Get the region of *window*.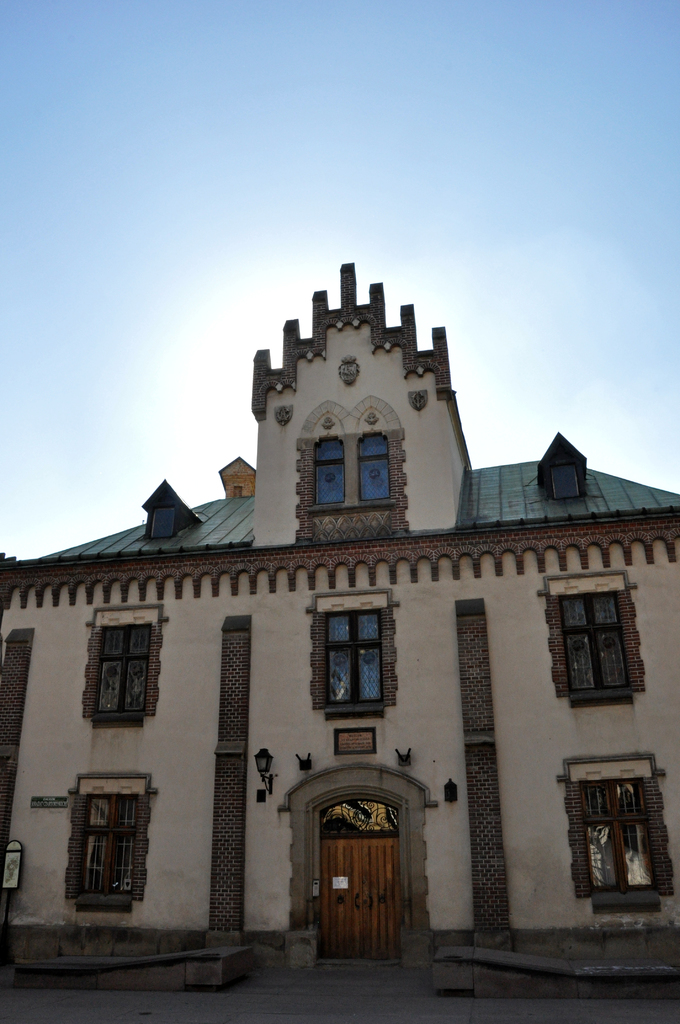
detection(318, 611, 392, 716).
